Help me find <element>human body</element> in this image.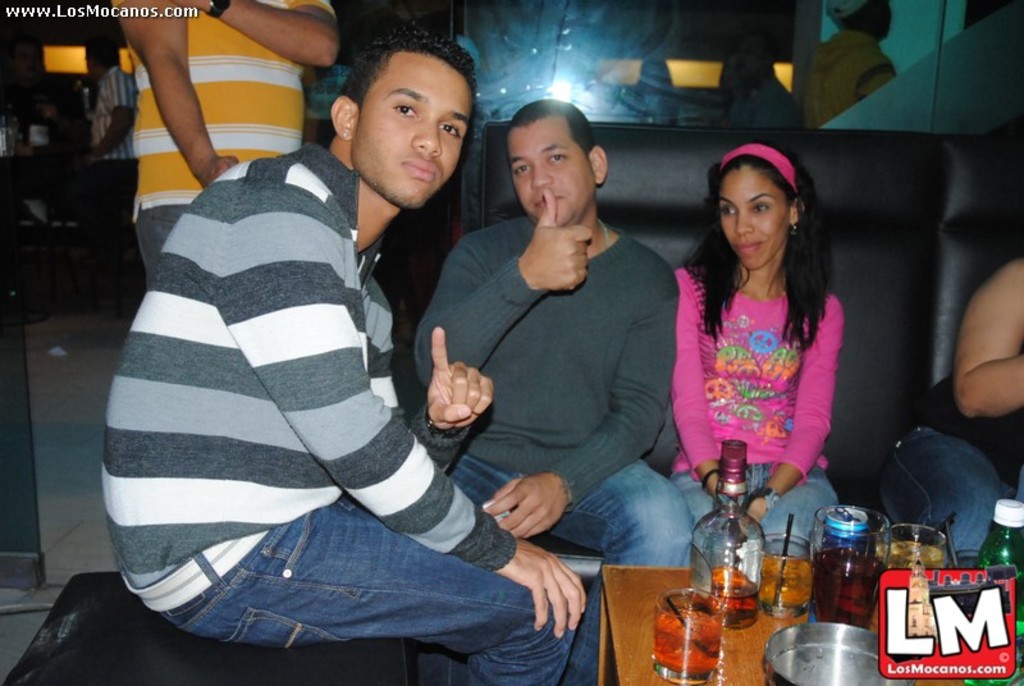
Found it: BBox(109, 0, 340, 288).
